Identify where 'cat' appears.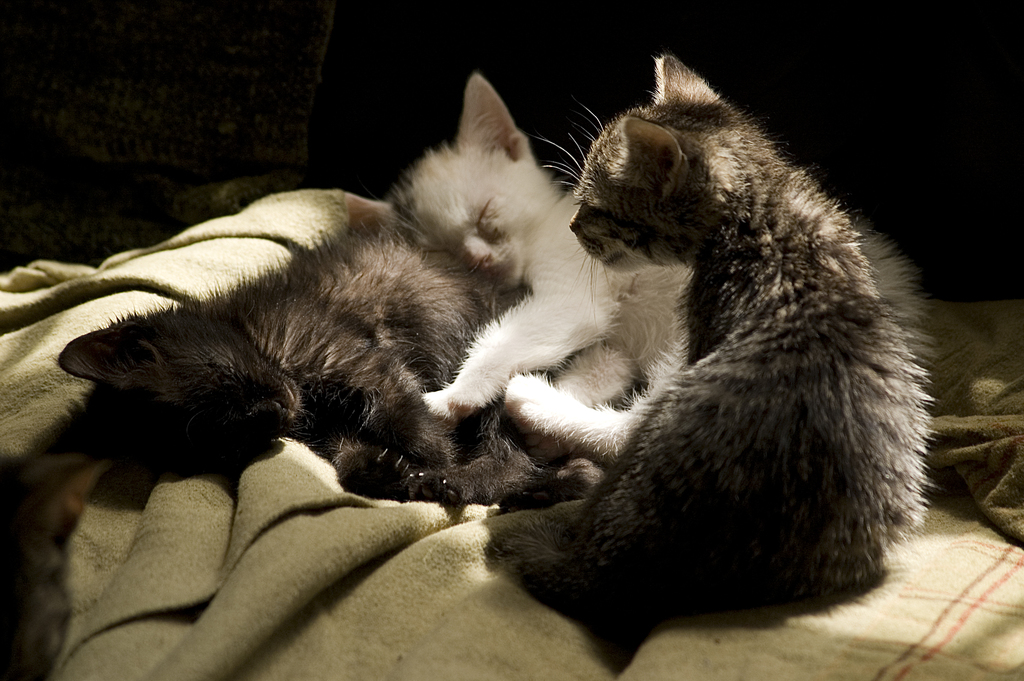
Appears at rect(344, 74, 692, 458).
